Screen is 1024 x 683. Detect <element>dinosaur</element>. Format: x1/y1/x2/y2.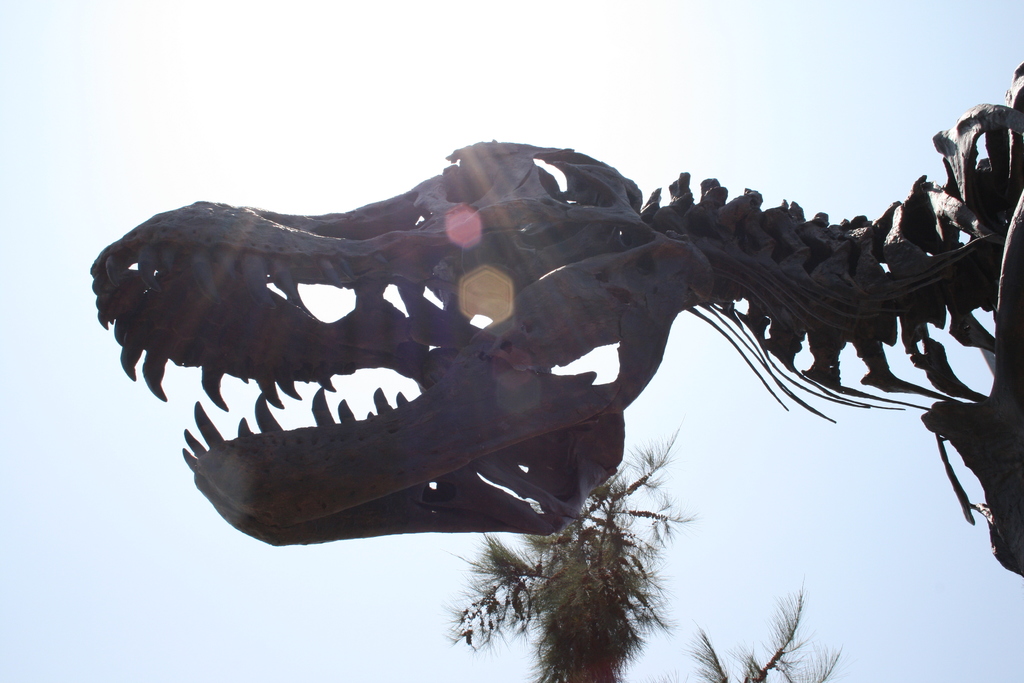
80/57/1023/577.
